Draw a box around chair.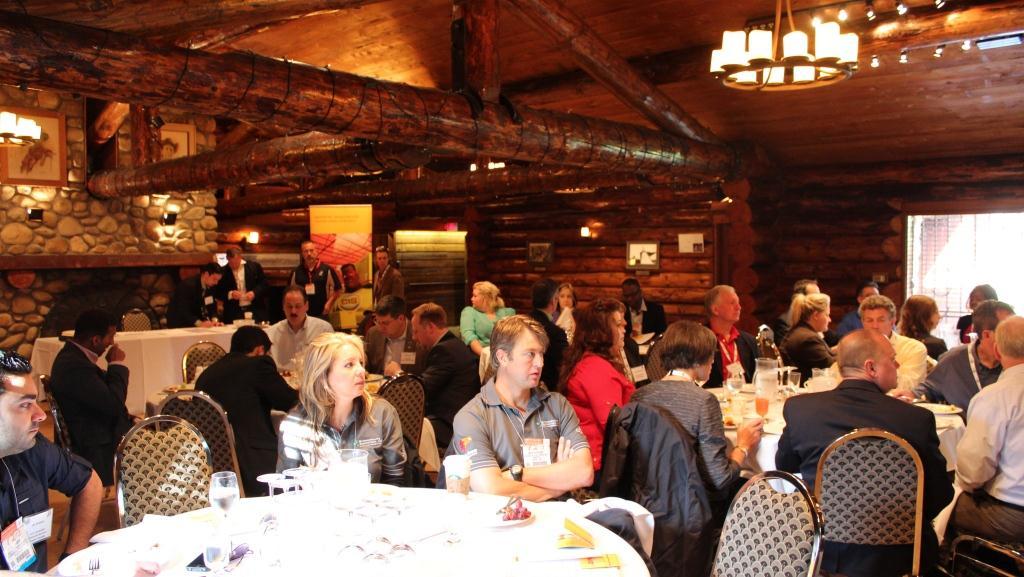
detection(115, 410, 218, 530).
